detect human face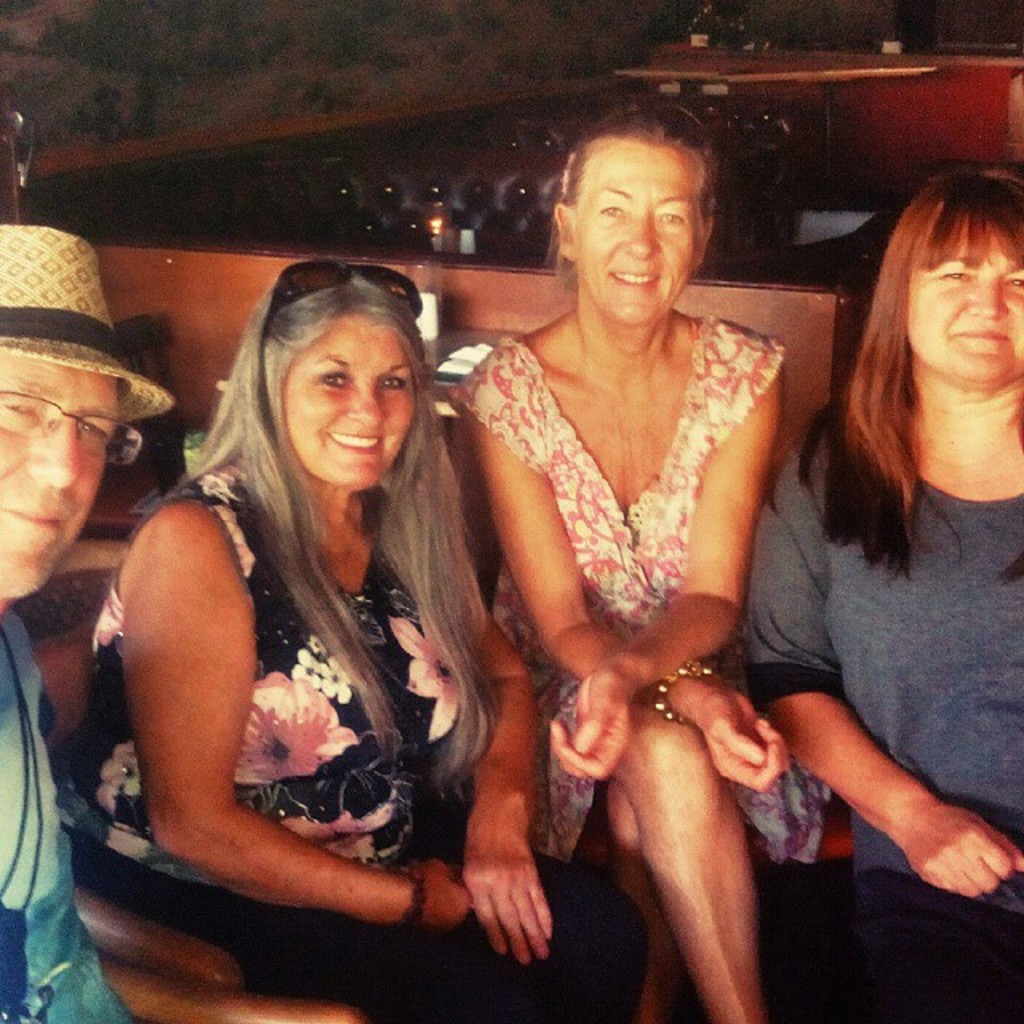
locate(907, 234, 1022, 379)
